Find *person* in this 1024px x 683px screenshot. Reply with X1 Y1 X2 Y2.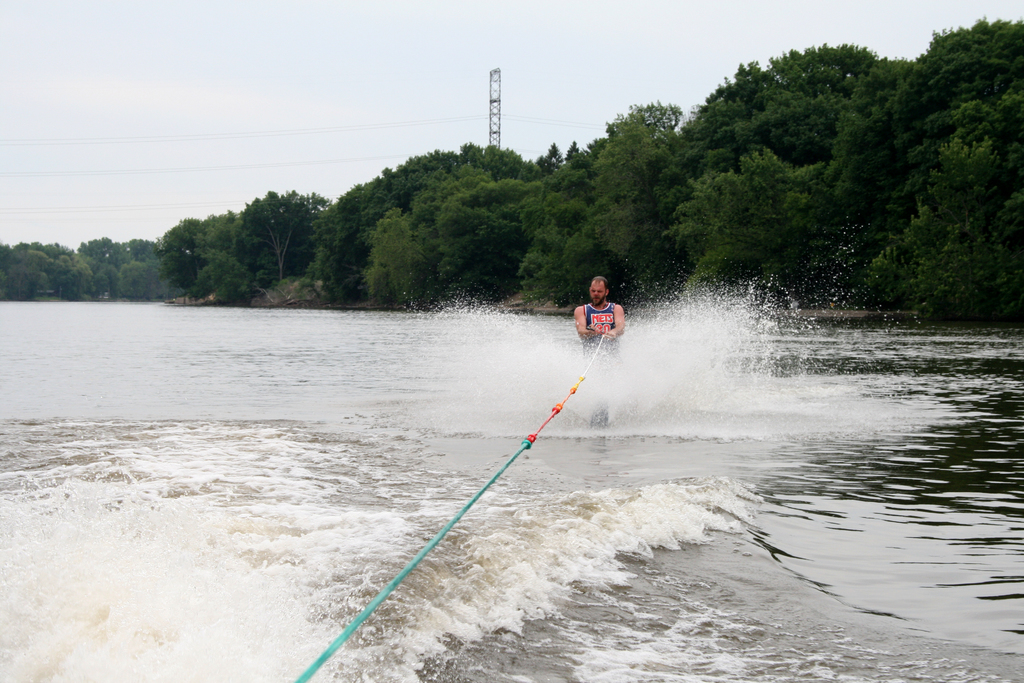
573 276 628 356.
